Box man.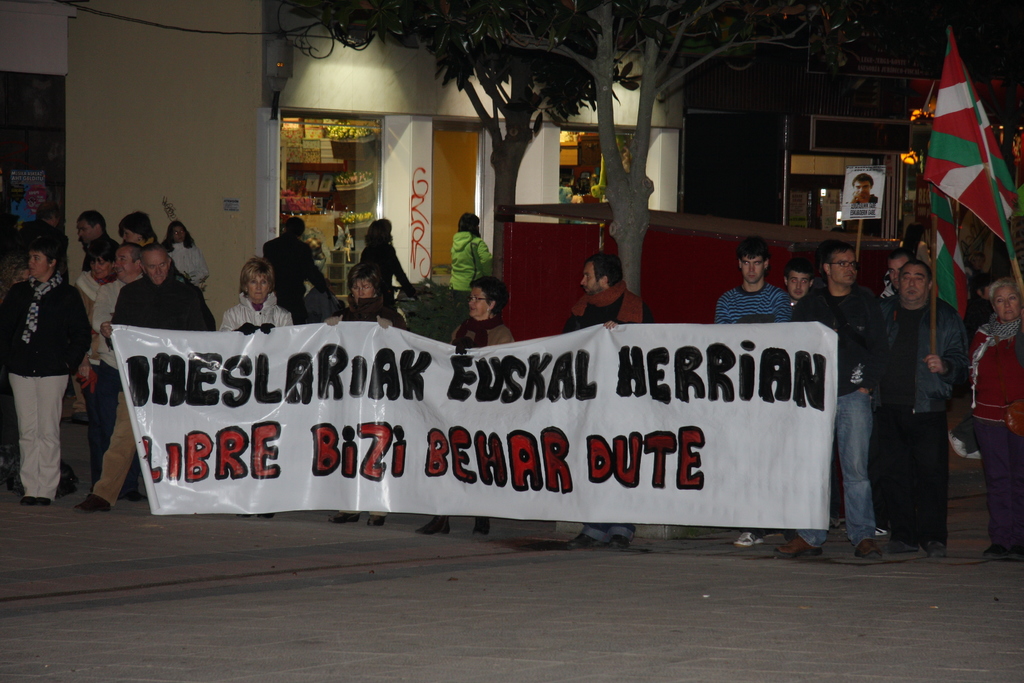
90,240,144,496.
